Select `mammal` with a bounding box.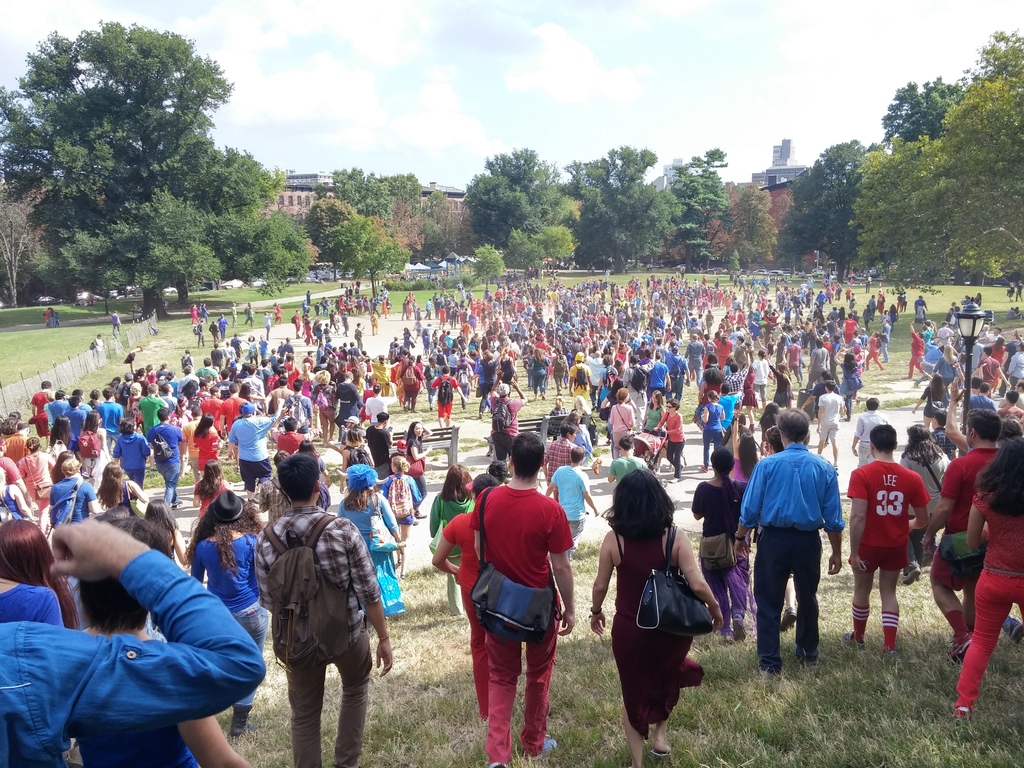
198,458,227,523.
